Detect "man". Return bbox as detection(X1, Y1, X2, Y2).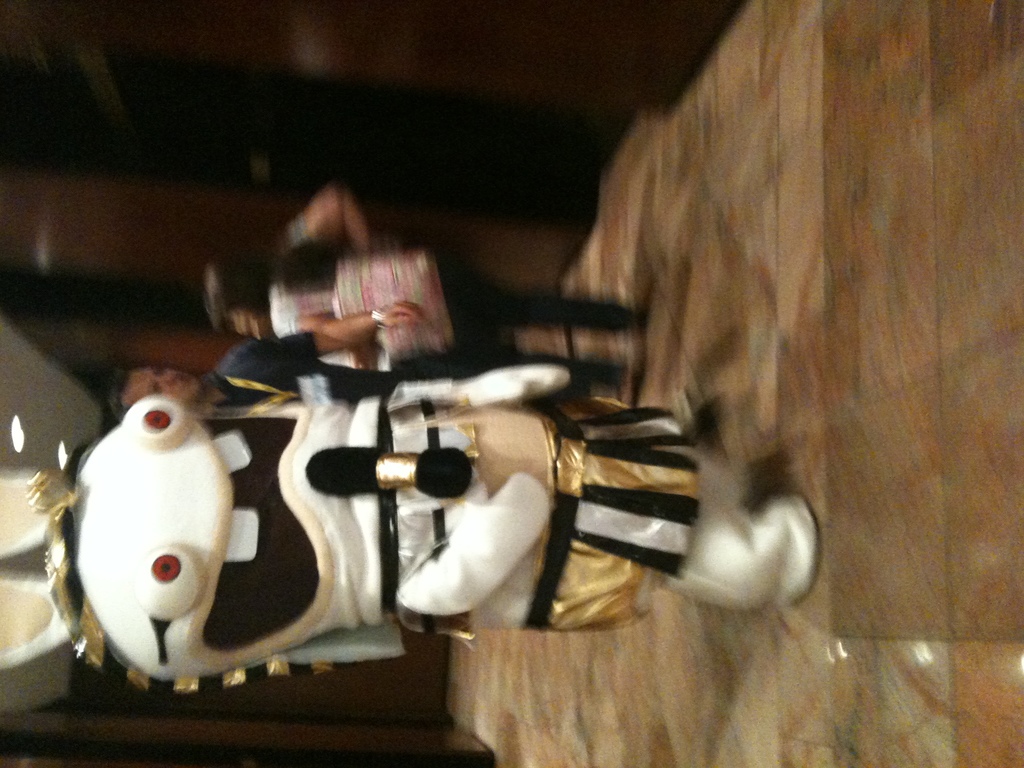
detection(109, 300, 468, 406).
